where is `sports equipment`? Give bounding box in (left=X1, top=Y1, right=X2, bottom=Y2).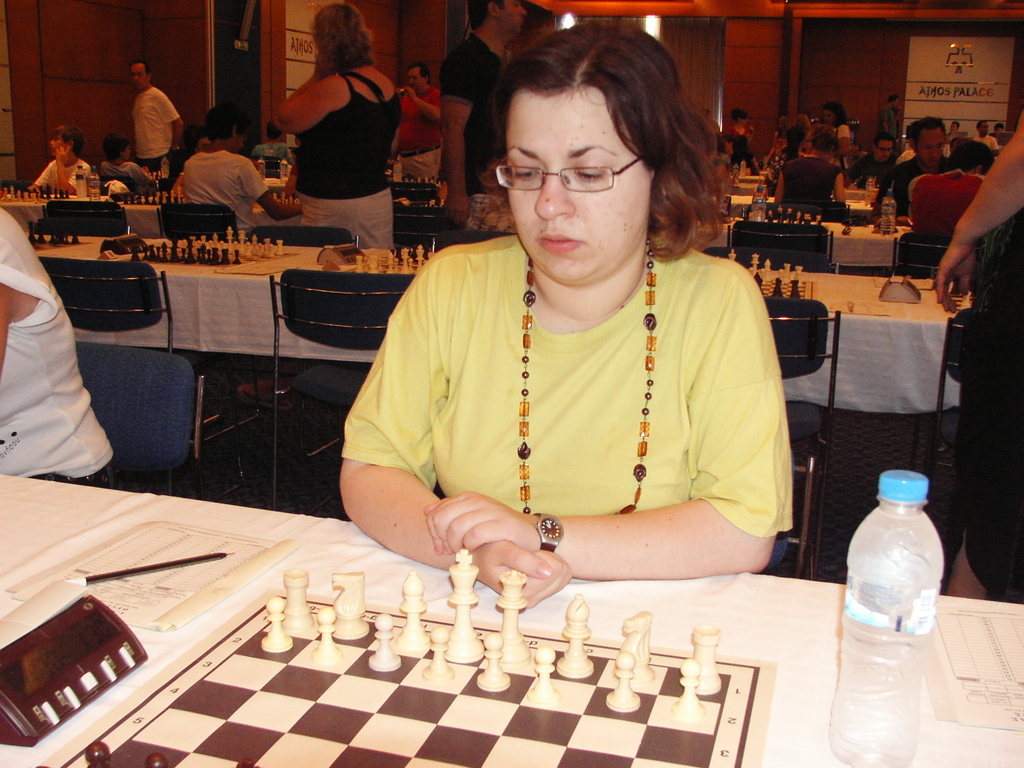
(left=440, top=547, right=483, bottom=659).
